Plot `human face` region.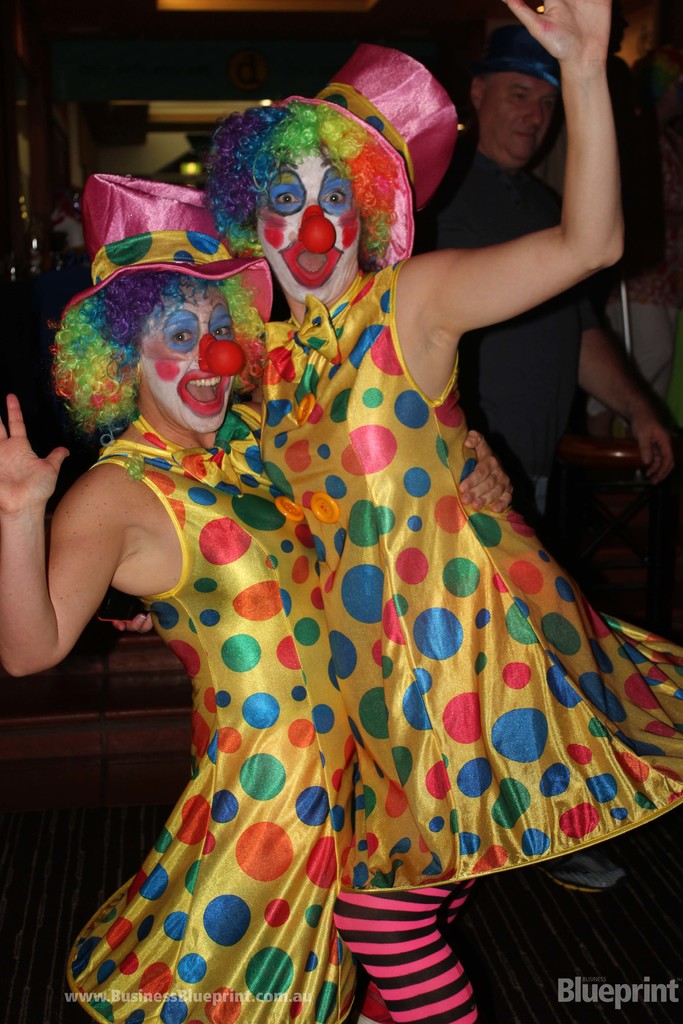
Plotted at rect(484, 69, 565, 166).
